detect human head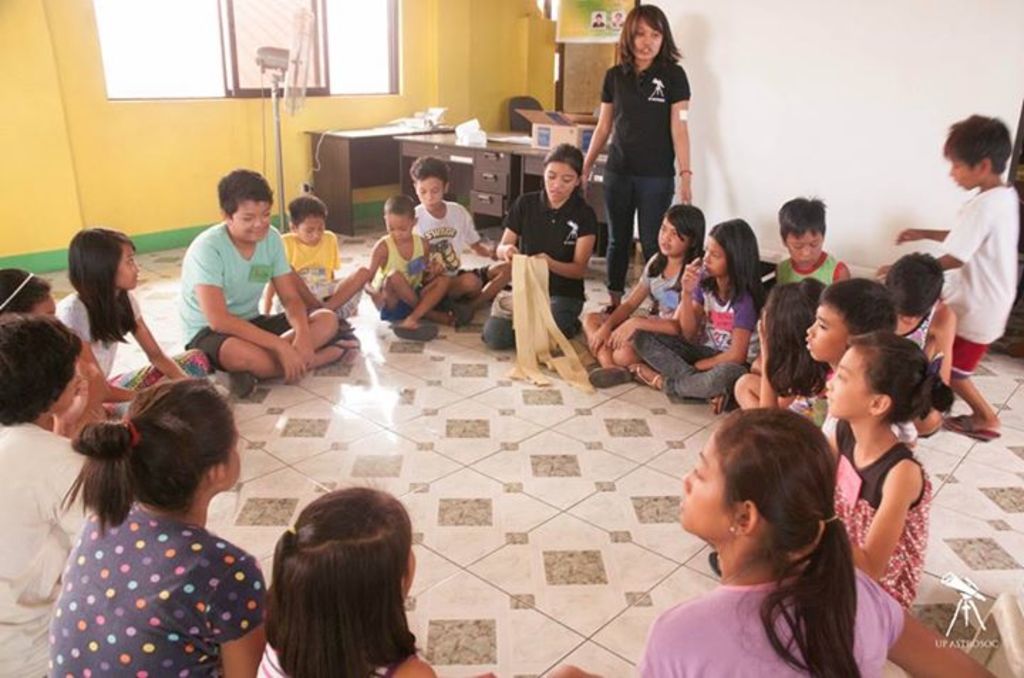
[left=381, top=195, right=418, bottom=246]
